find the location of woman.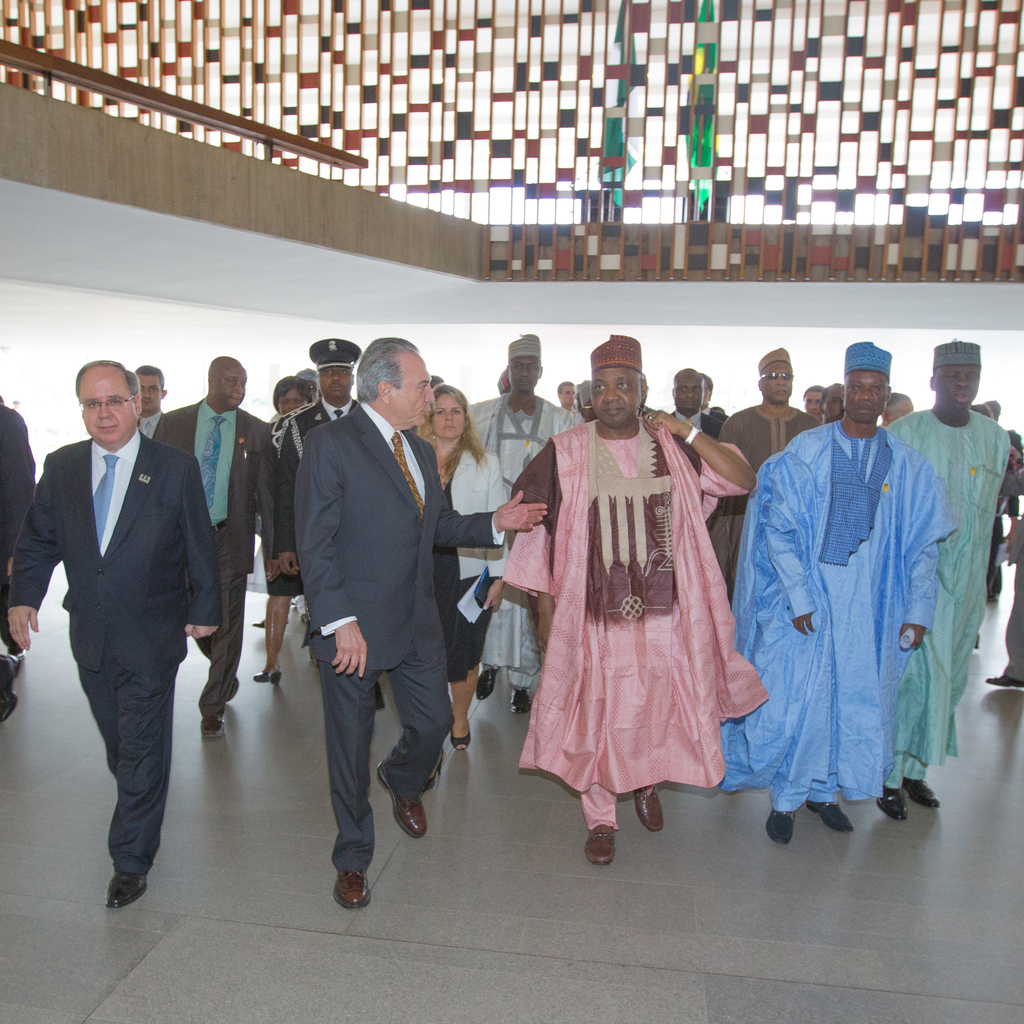
Location: region(242, 376, 314, 689).
